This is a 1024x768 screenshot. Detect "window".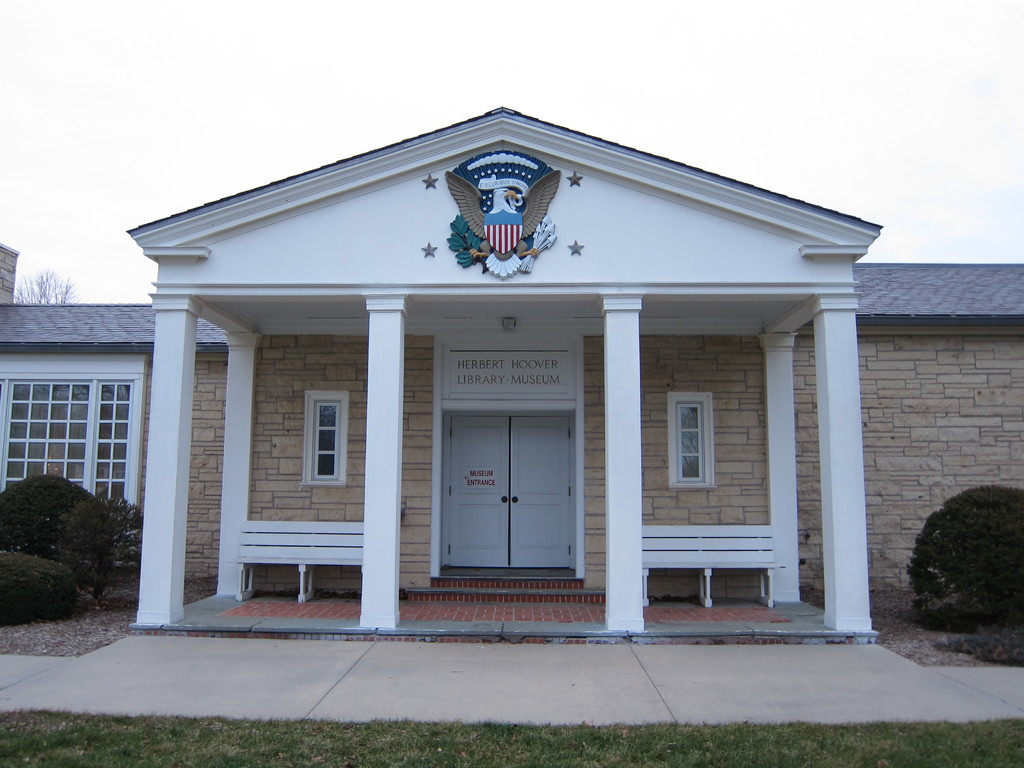
locate(0, 373, 135, 514).
